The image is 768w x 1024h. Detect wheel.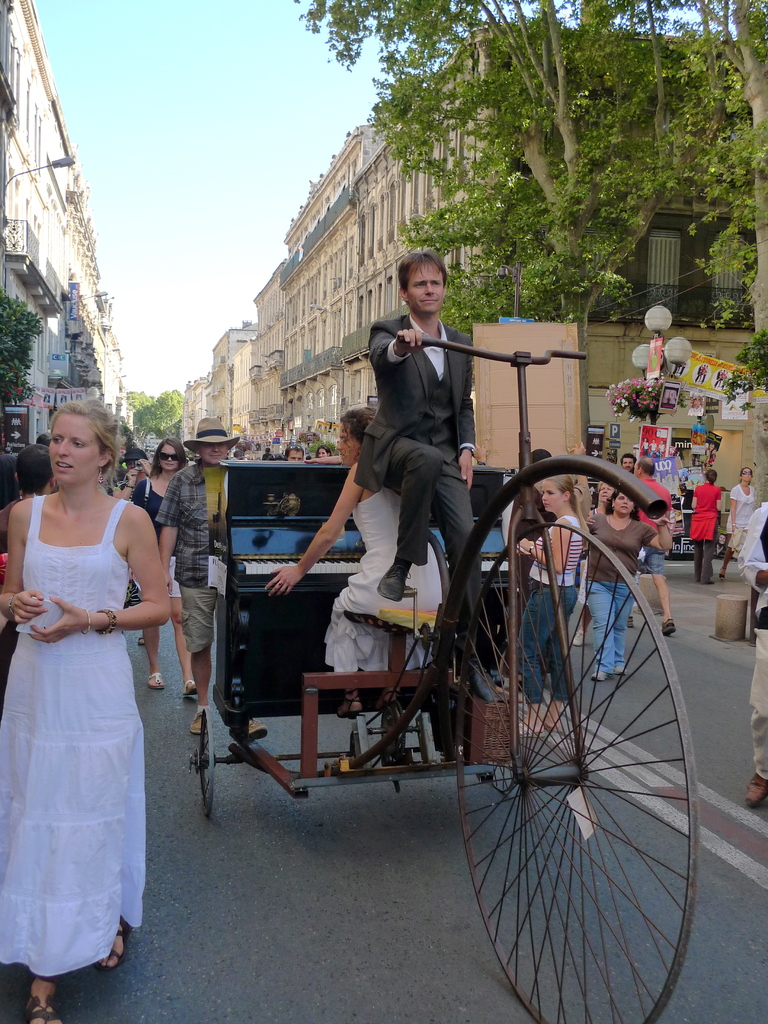
Detection: box=[194, 713, 217, 815].
